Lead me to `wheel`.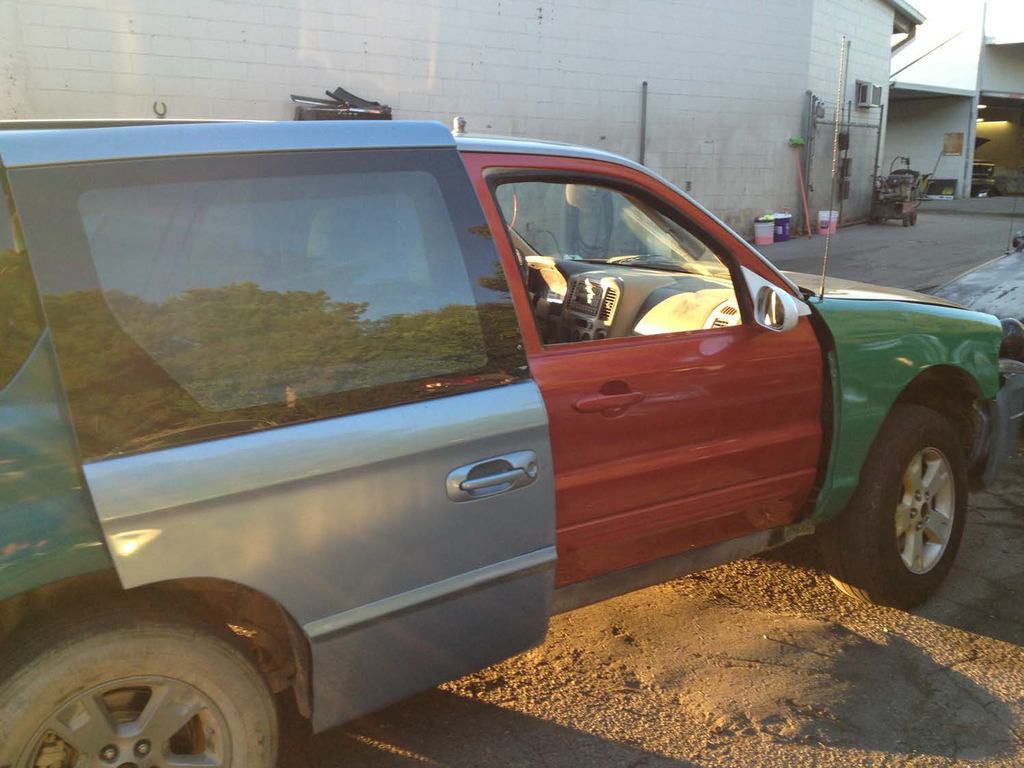
Lead to x1=514, y1=248, x2=527, y2=277.
